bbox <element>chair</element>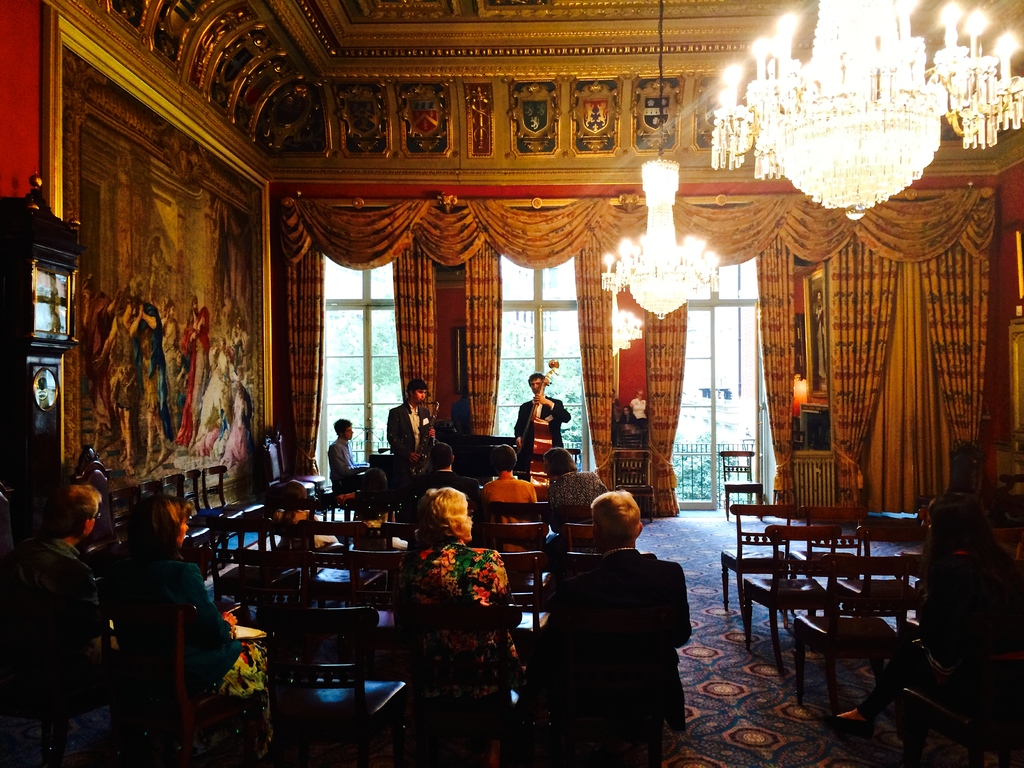
<bbox>614, 450, 652, 526</bbox>
